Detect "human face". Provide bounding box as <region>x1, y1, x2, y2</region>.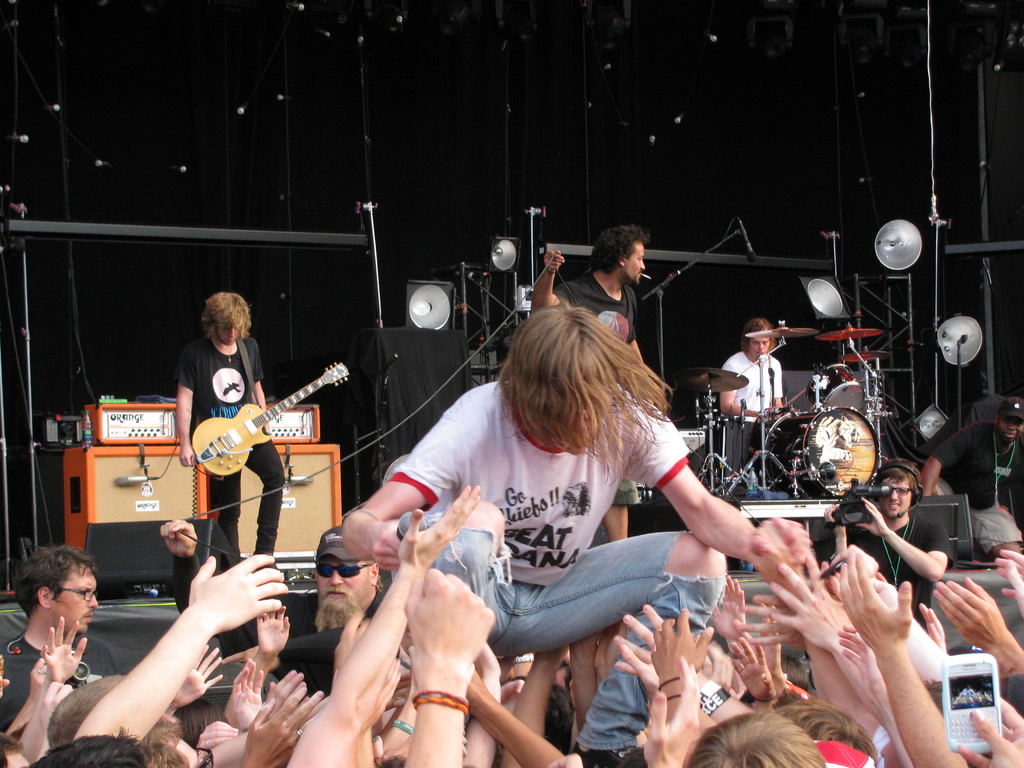
<region>314, 560, 370, 631</region>.
